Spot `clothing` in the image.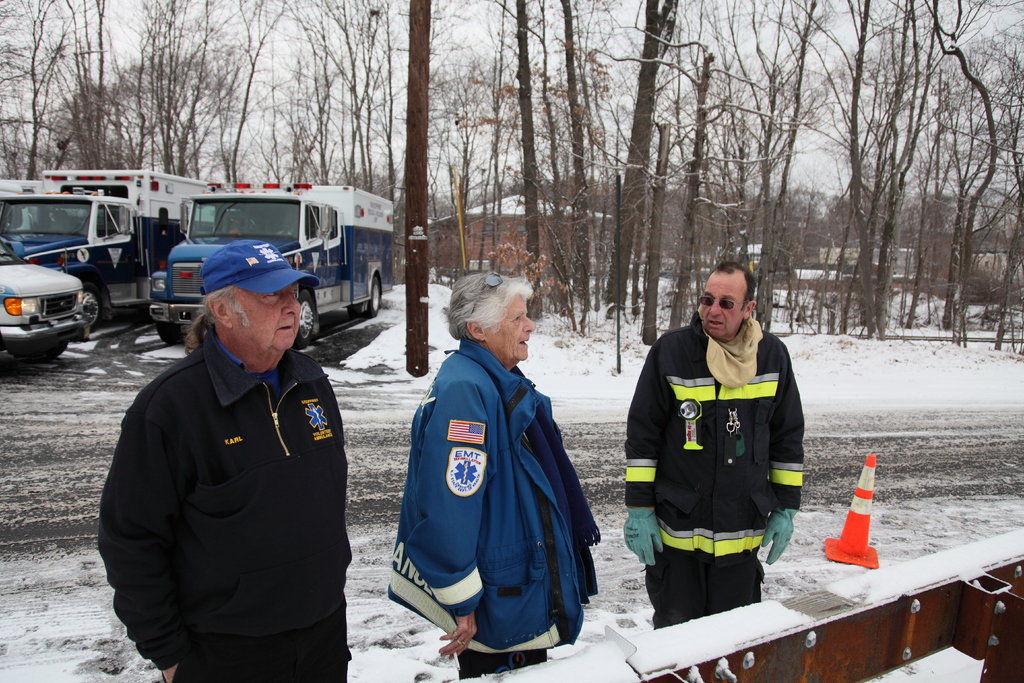
`clothing` found at {"x1": 383, "y1": 338, "x2": 605, "y2": 682}.
